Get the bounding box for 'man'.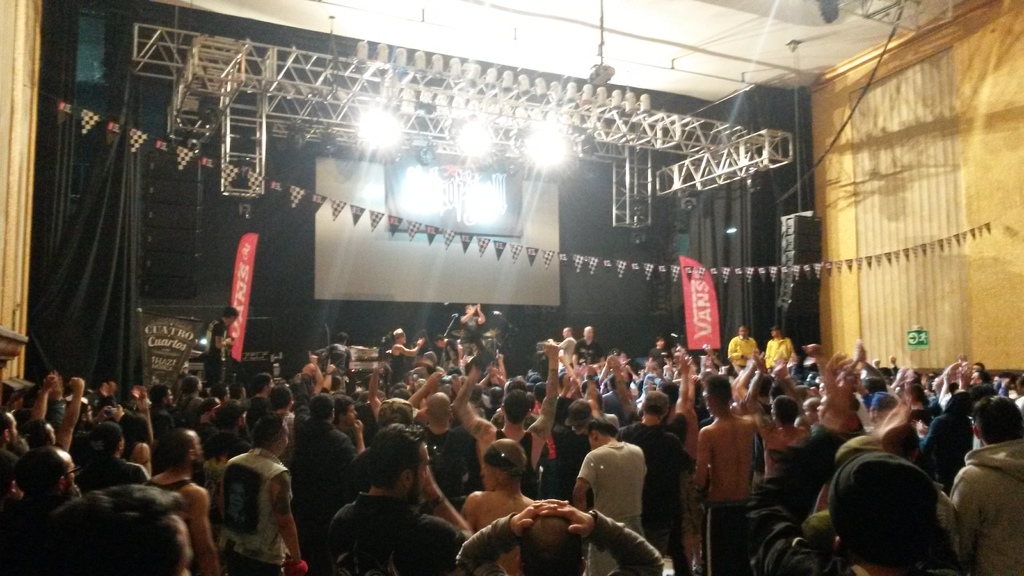
[202, 419, 296, 572].
